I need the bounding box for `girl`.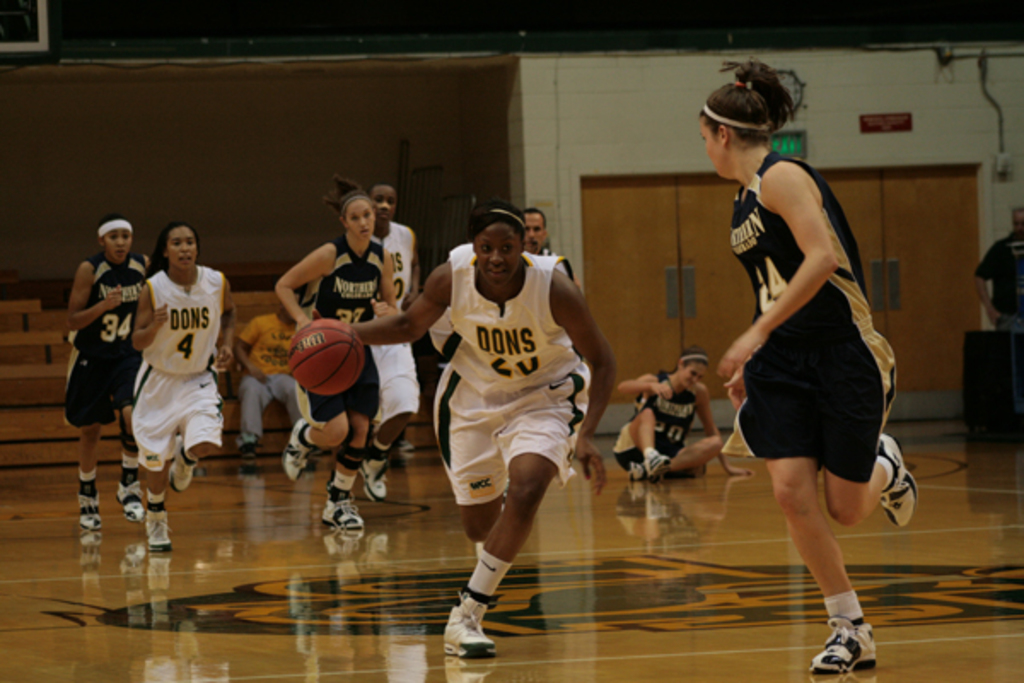
Here it is: <region>138, 225, 230, 540</region>.
